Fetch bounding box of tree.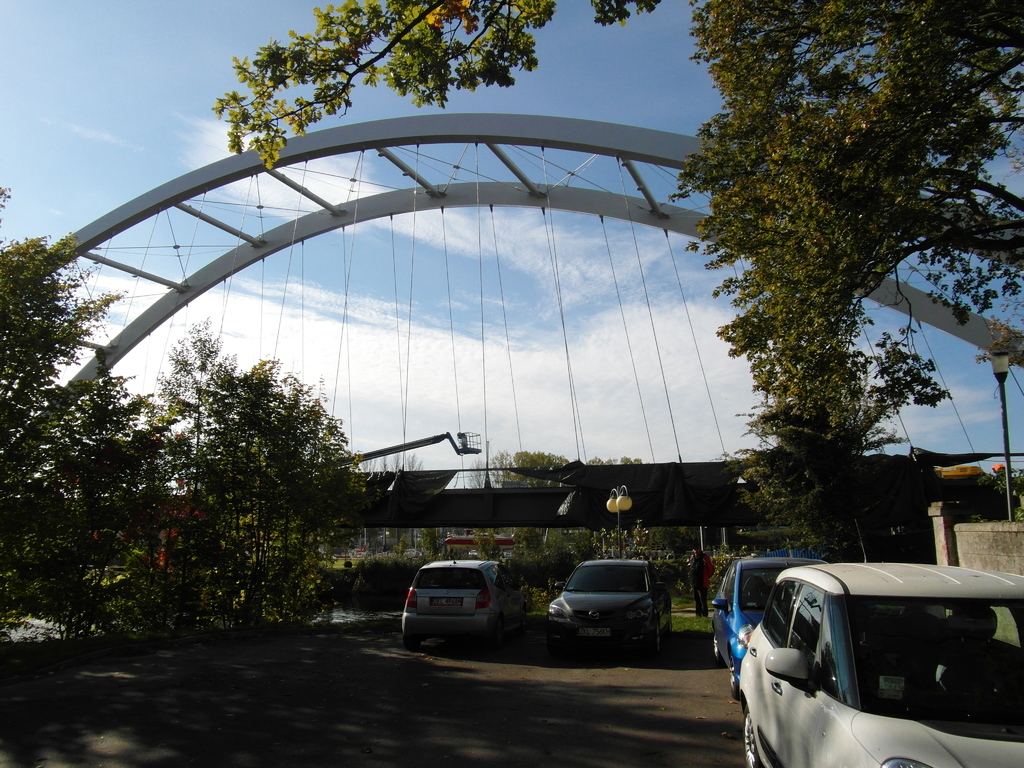
Bbox: [657, 0, 1023, 564].
